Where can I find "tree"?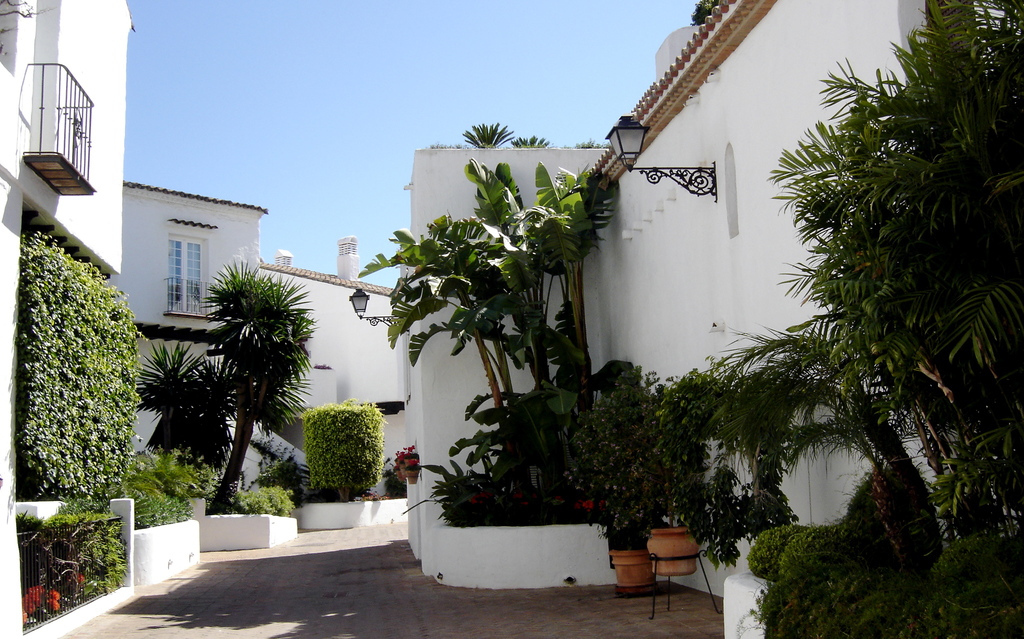
You can find it at <bbox>138, 320, 234, 440</bbox>.
